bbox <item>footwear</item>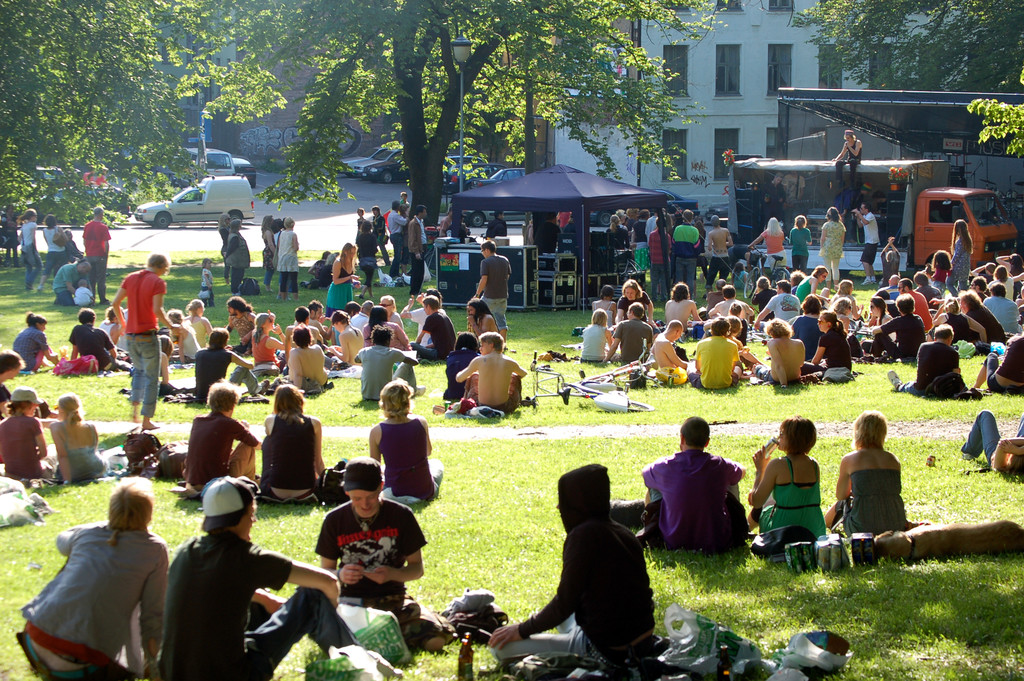
crop(860, 275, 875, 286)
